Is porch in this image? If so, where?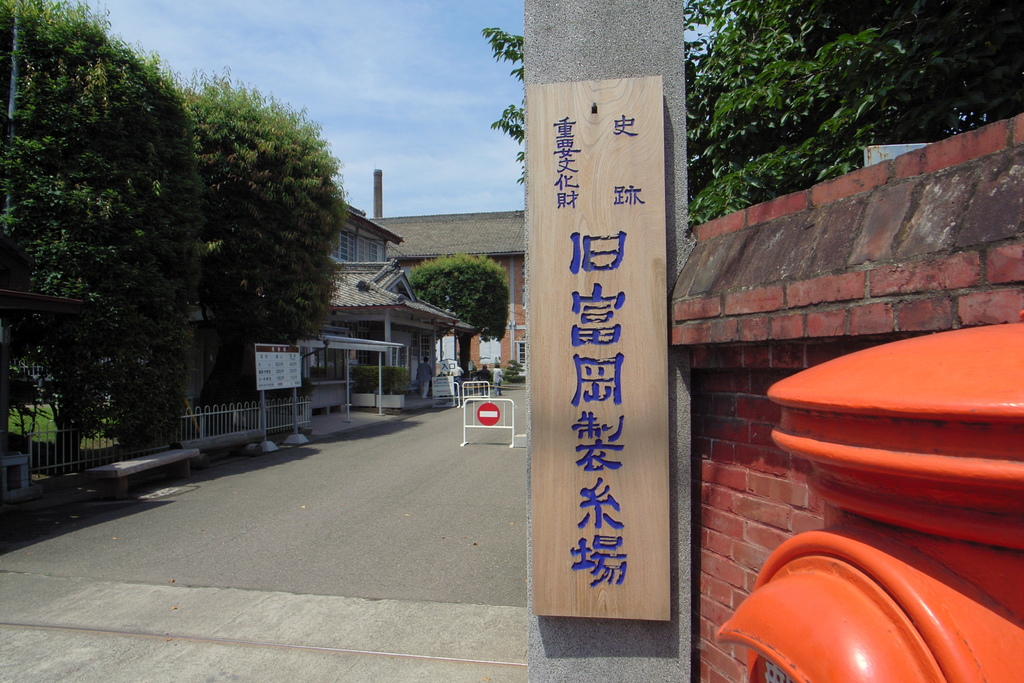
Yes, at (left=0, top=391, right=314, bottom=484).
